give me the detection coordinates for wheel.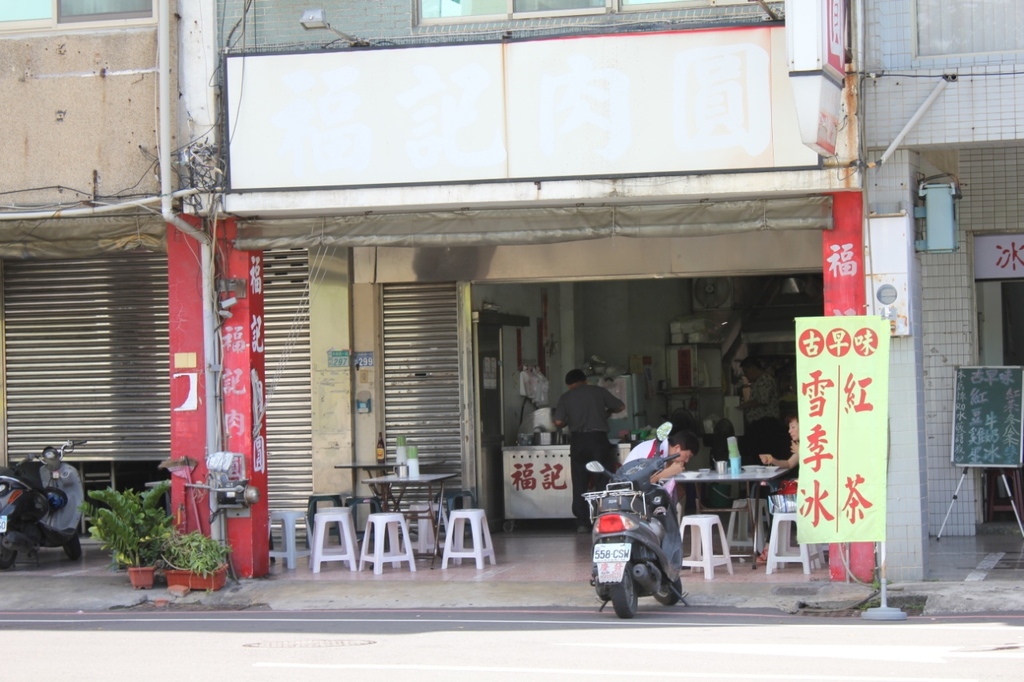
{"x1": 654, "y1": 577, "x2": 679, "y2": 608}.
